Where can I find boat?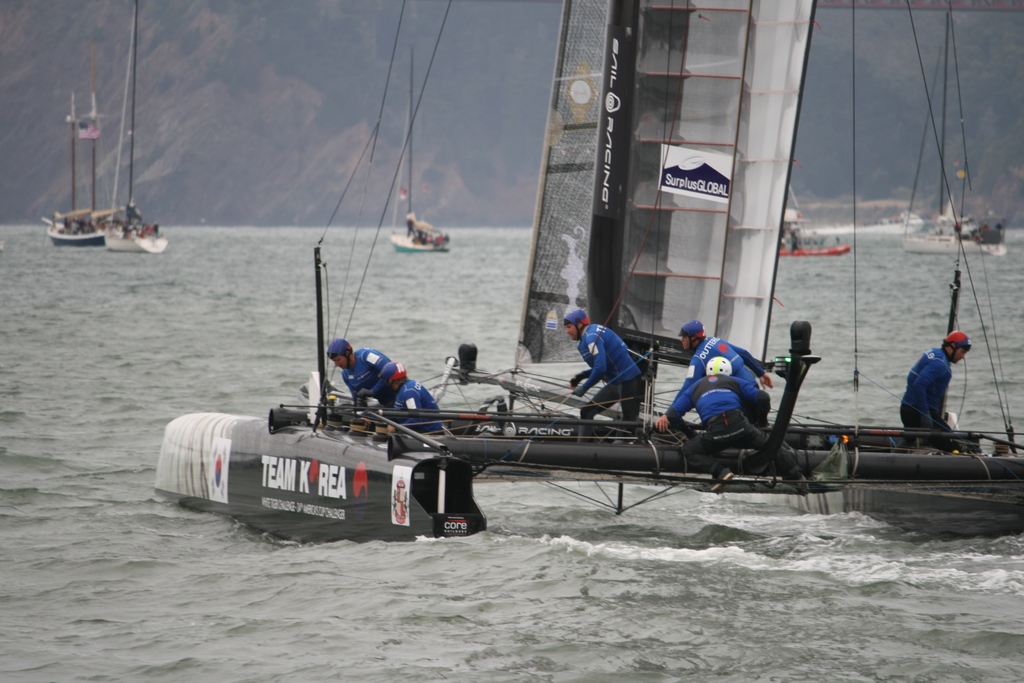
You can find it at {"left": 774, "top": 165, "right": 846, "bottom": 258}.
